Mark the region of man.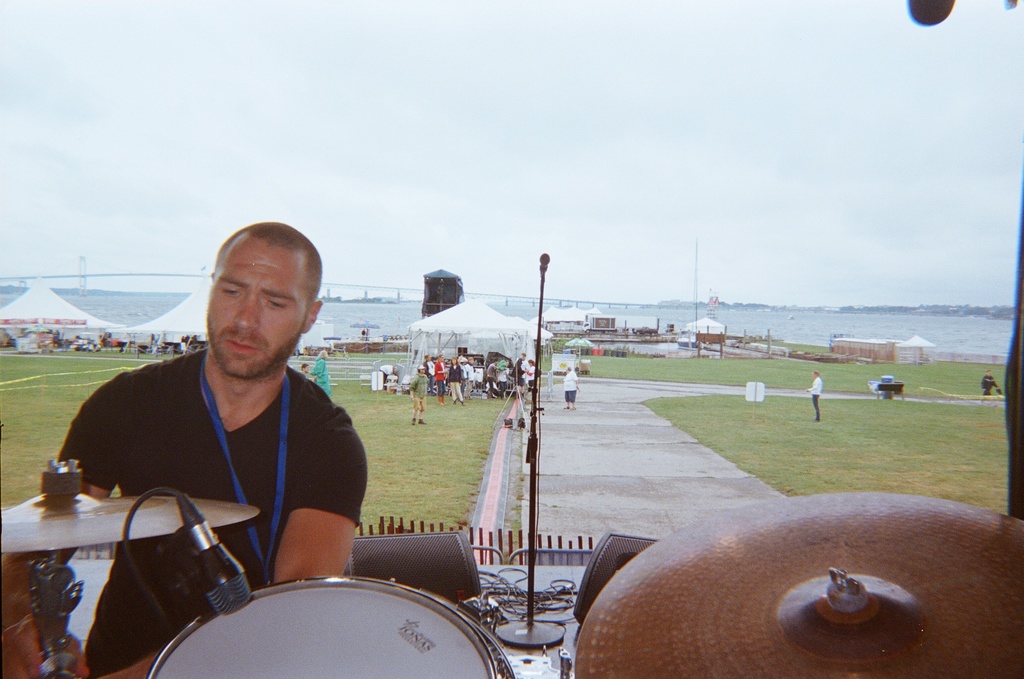
Region: detection(560, 363, 578, 408).
